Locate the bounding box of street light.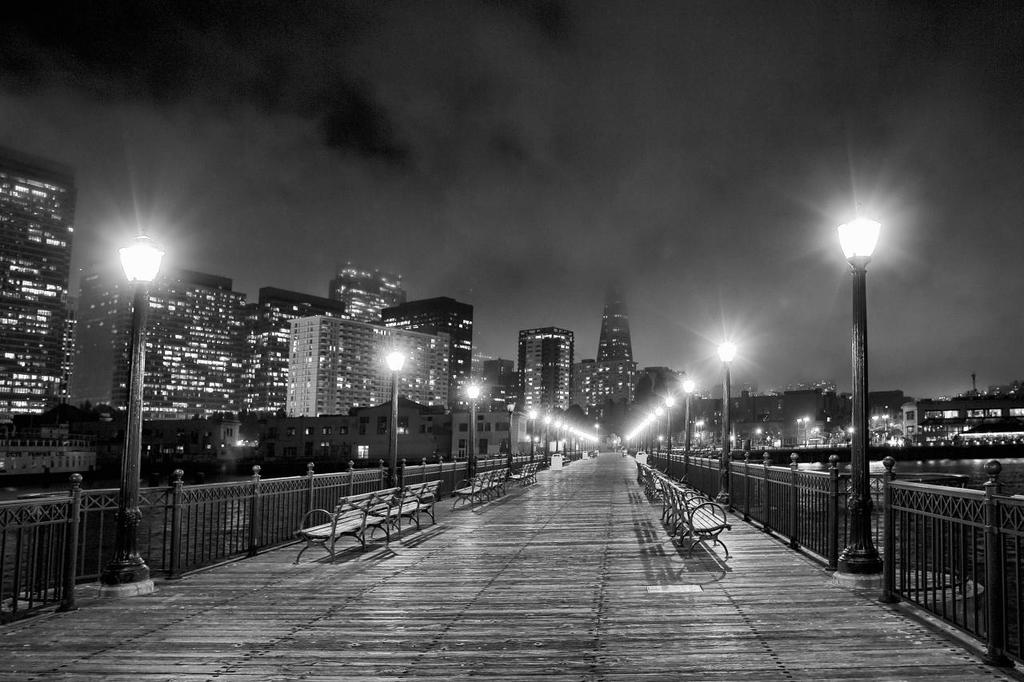
Bounding box: [834, 213, 890, 564].
